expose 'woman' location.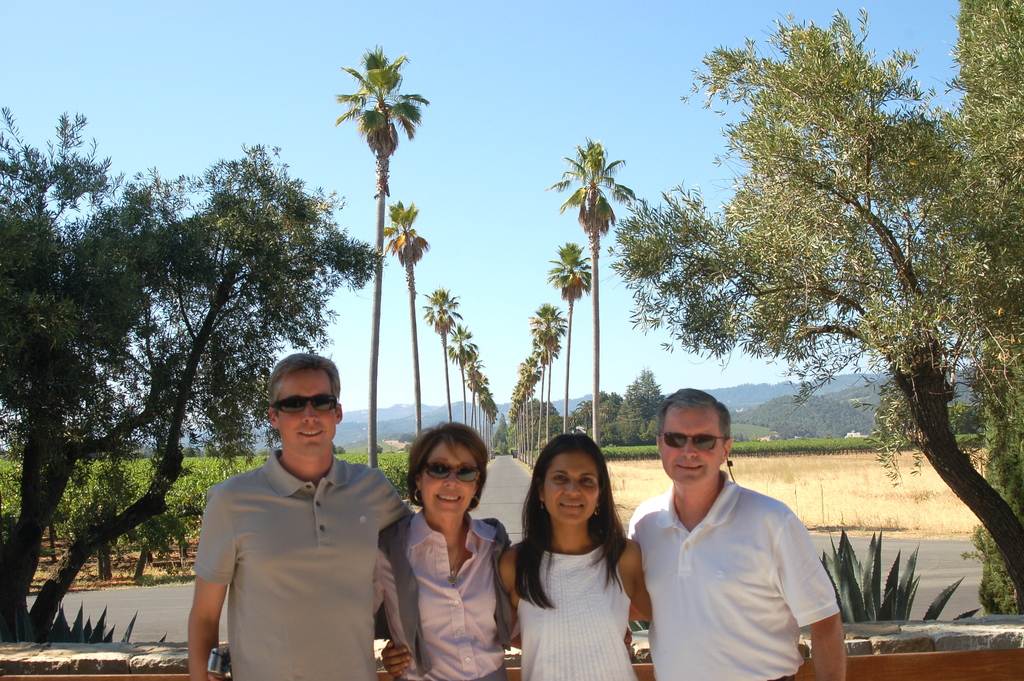
Exposed at 507,434,657,680.
